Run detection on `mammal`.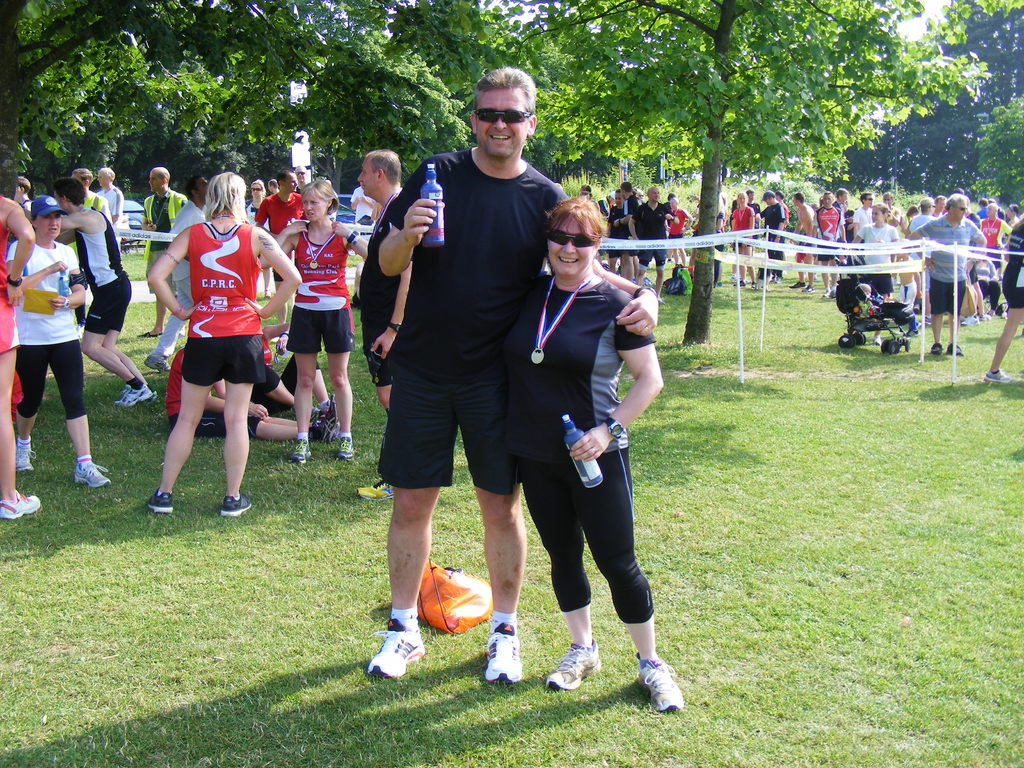
Result: <region>814, 189, 849, 300</region>.
